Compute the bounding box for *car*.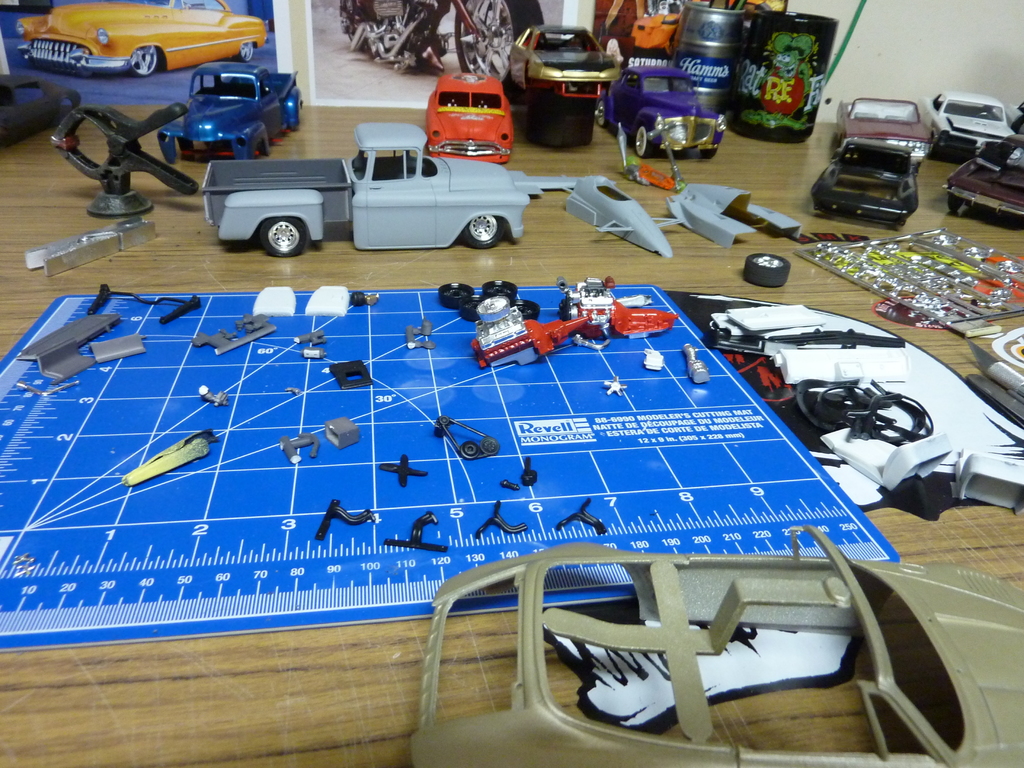
943:119:1023:225.
